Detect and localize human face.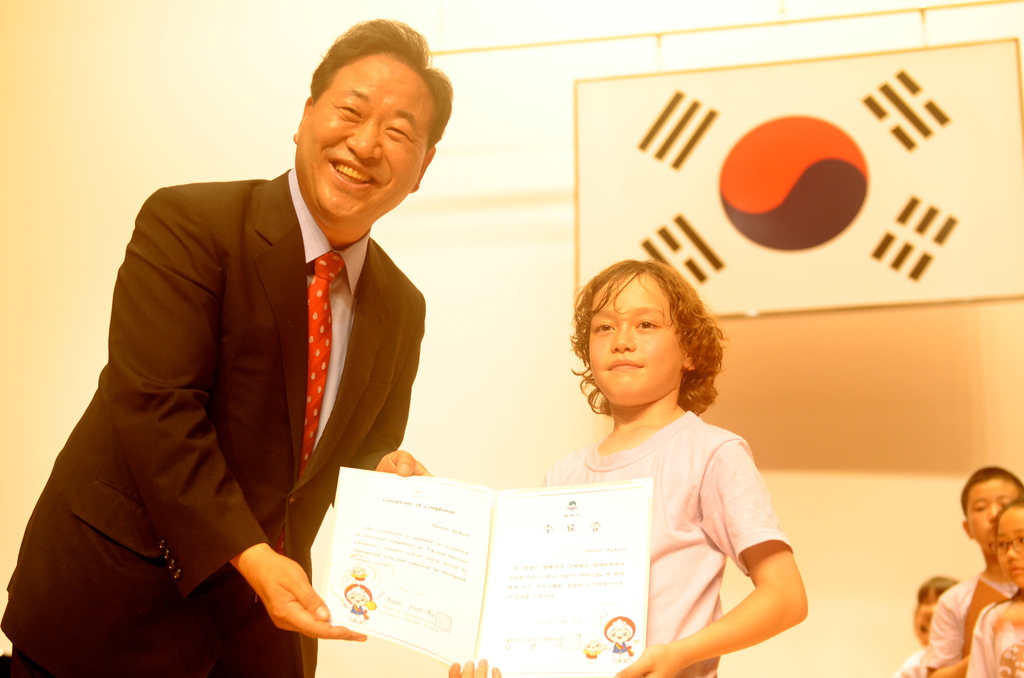
Localized at x1=961, y1=478, x2=1022, y2=546.
